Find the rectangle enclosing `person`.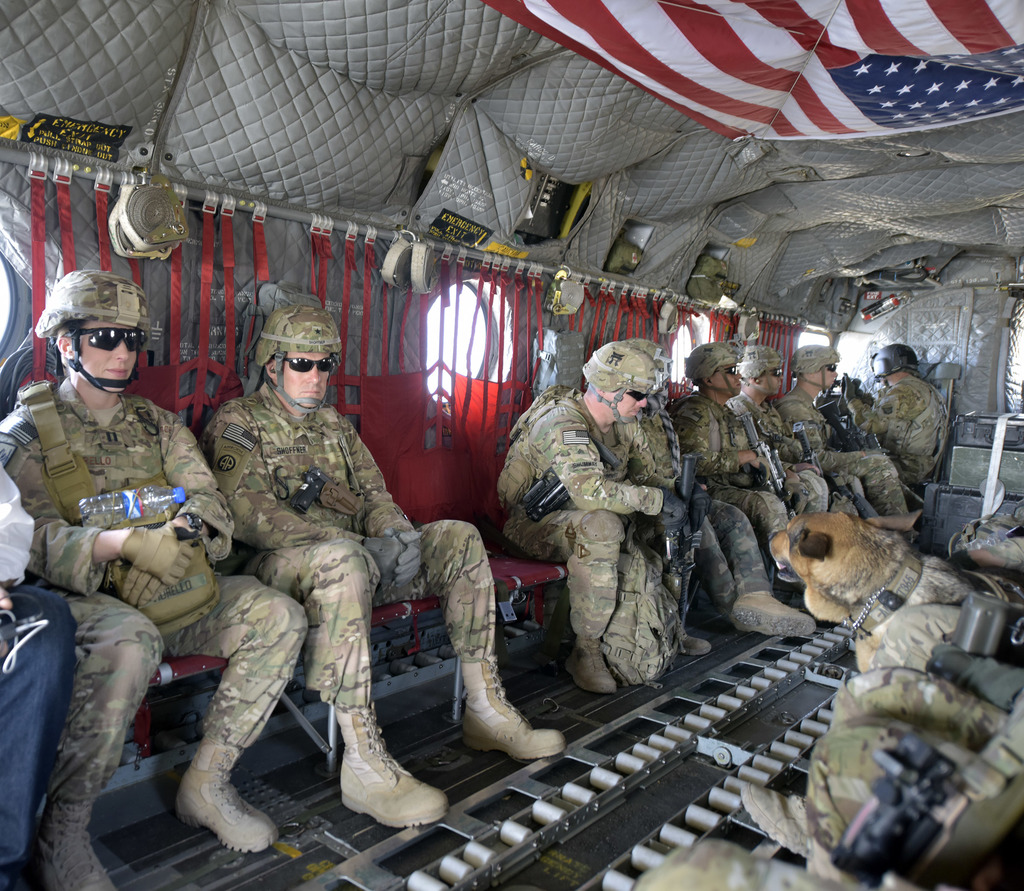
select_region(198, 288, 577, 833).
